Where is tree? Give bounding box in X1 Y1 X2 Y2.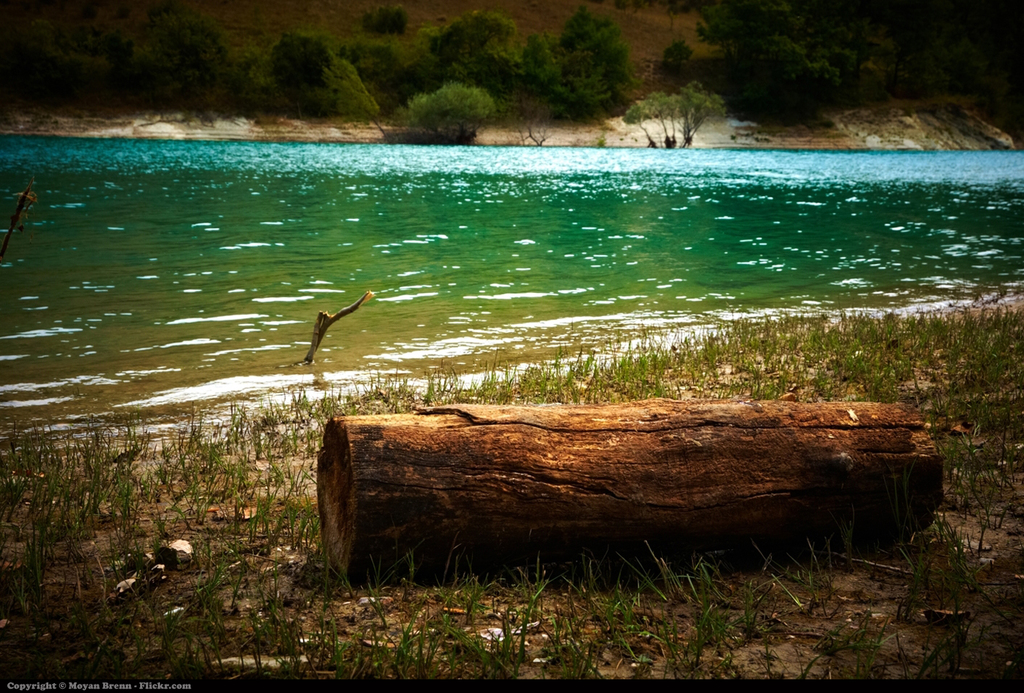
245 26 382 120.
